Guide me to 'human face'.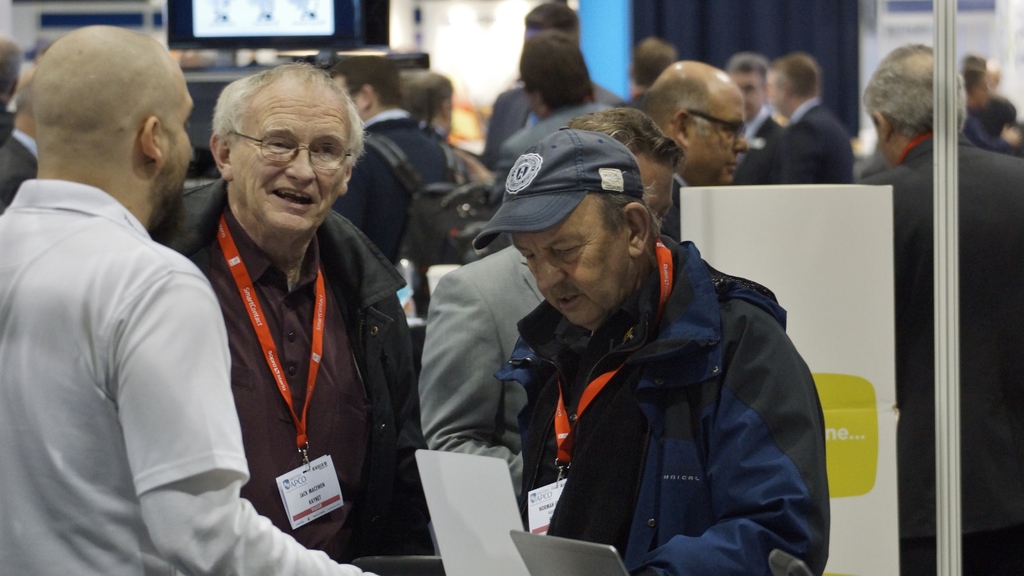
Guidance: [x1=230, y1=98, x2=348, y2=230].
